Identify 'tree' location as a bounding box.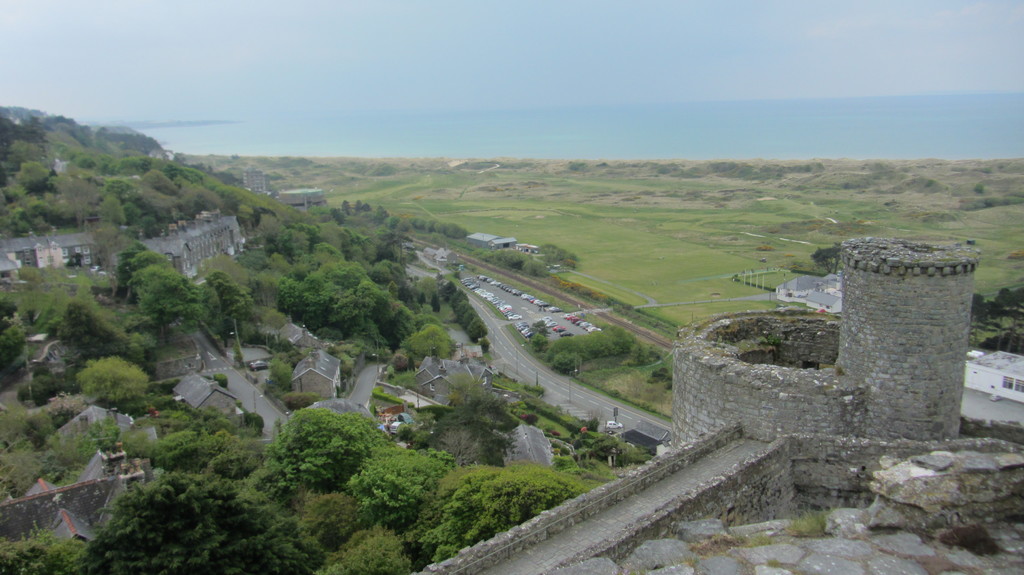
region(109, 242, 204, 333).
